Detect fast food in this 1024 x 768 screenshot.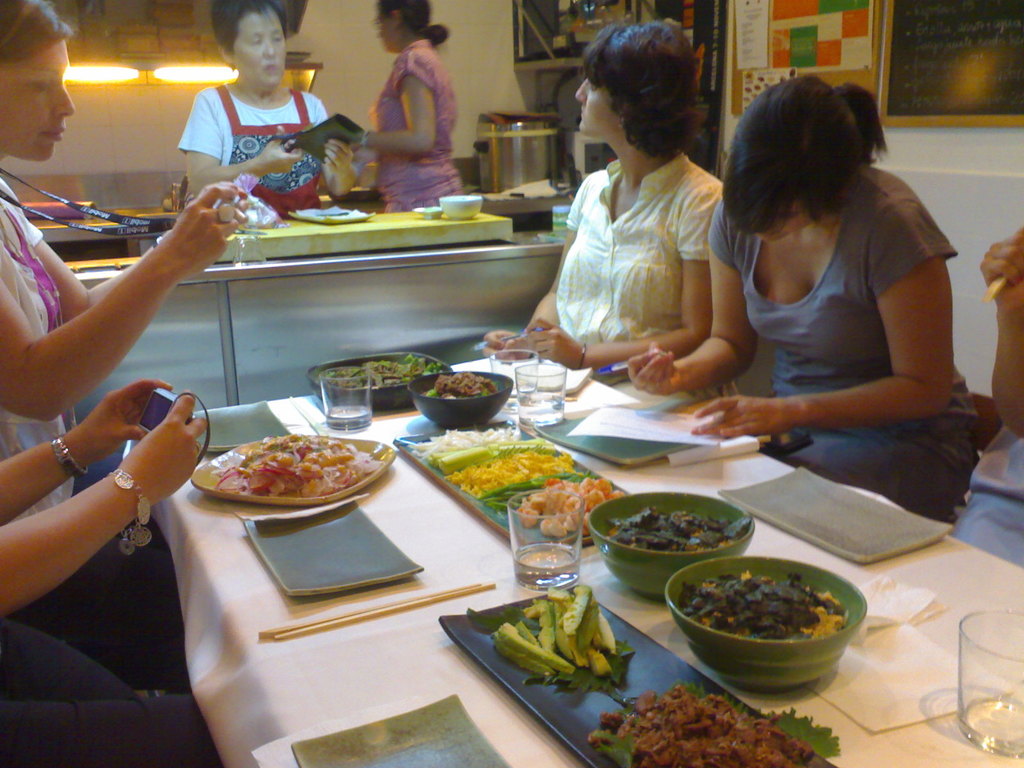
Detection: [x1=213, y1=432, x2=381, y2=495].
